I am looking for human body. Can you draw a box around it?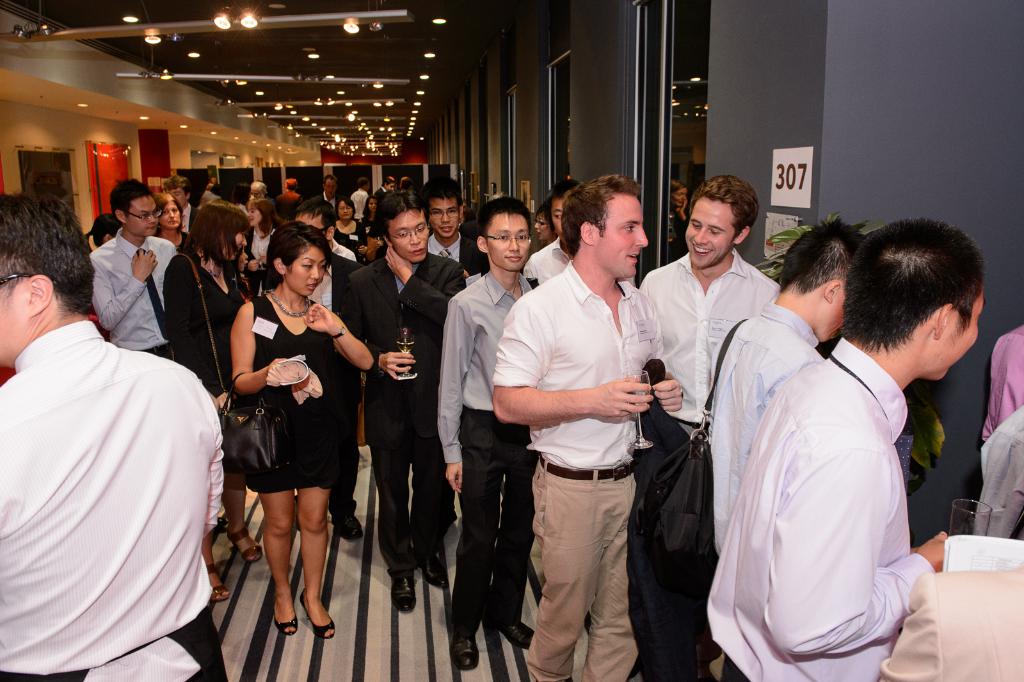
Sure, the bounding box is [left=444, top=266, right=535, bottom=667].
